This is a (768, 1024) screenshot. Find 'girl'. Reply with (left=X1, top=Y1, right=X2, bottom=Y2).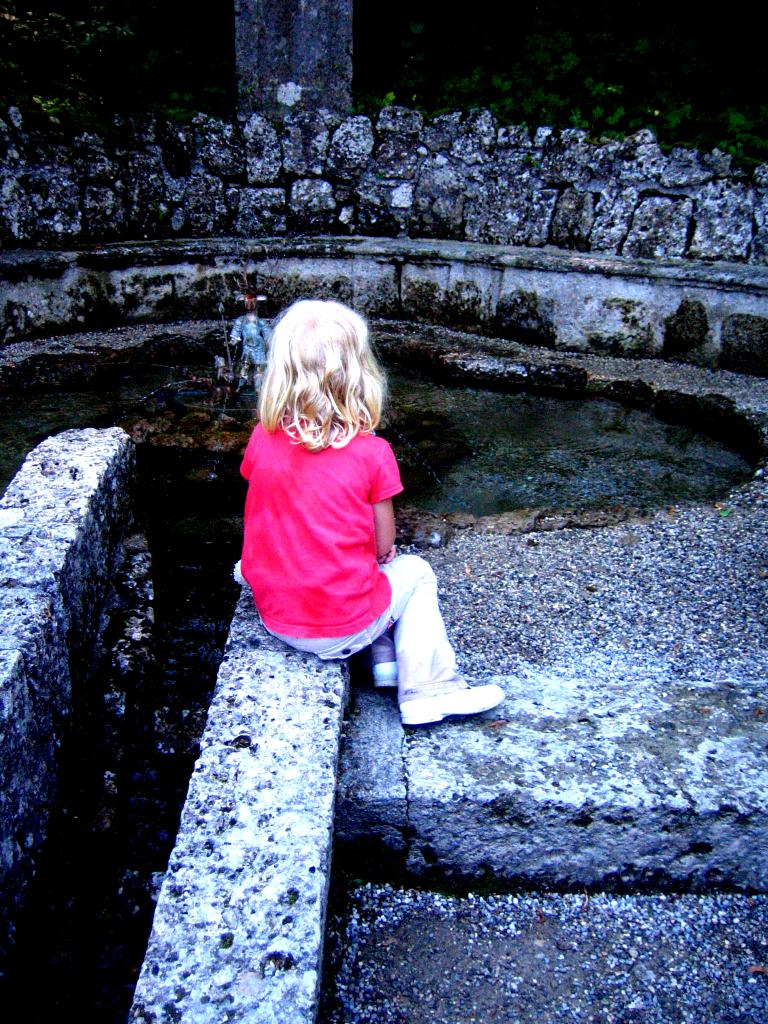
(left=242, top=301, right=502, bottom=726).
